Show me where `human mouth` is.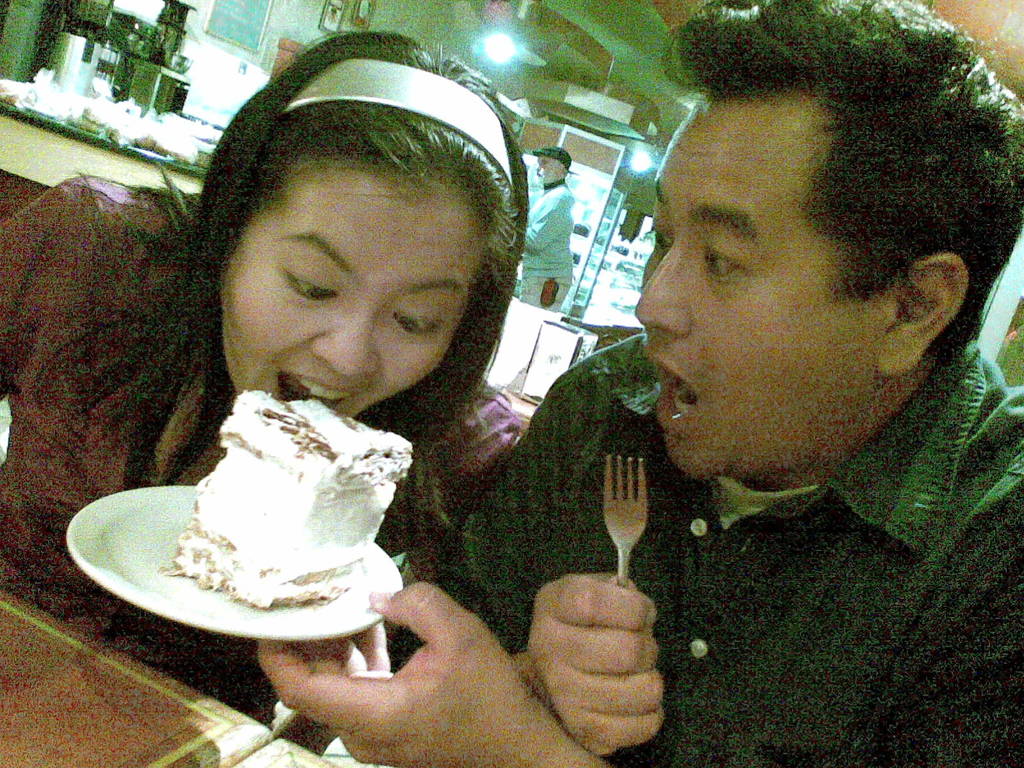
`human mouth` is at {"left": 646, "top": 344, "right": 698, "bottom": 442}.
